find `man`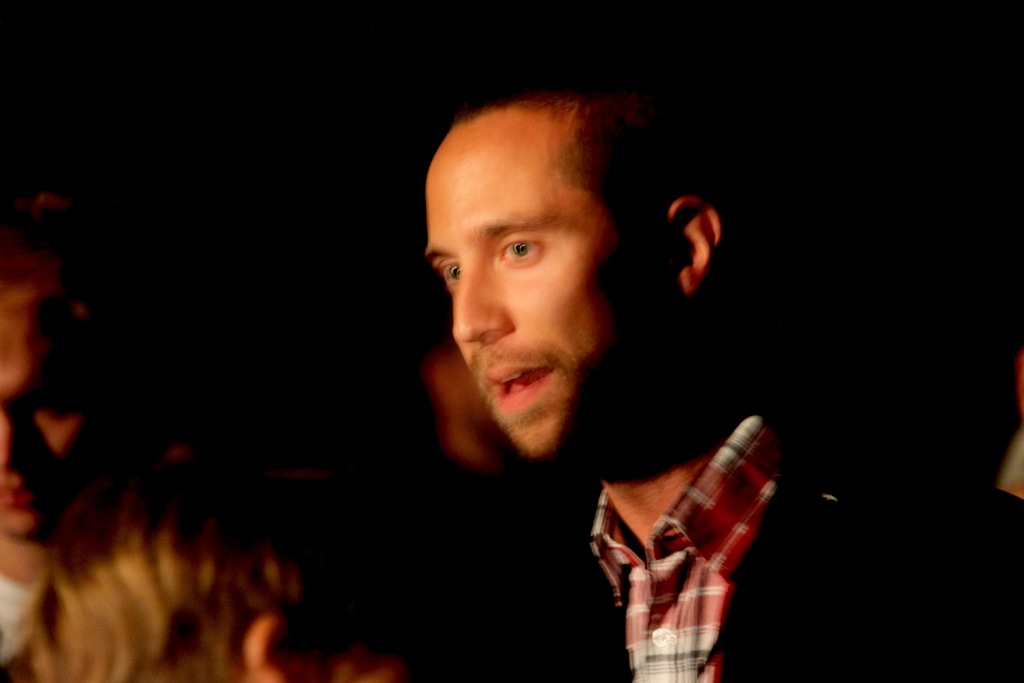
crop(422, 83, 1023, 682)
